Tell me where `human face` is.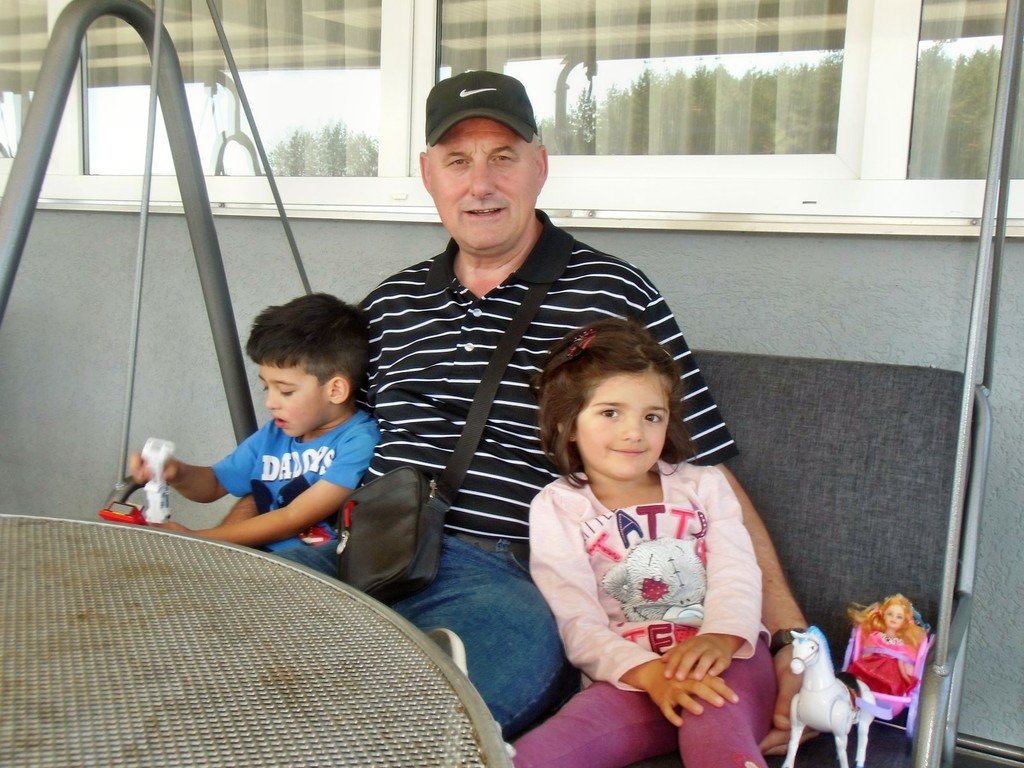
`human face` is at [x1=250, y1=355, x2=333, y2=441].
